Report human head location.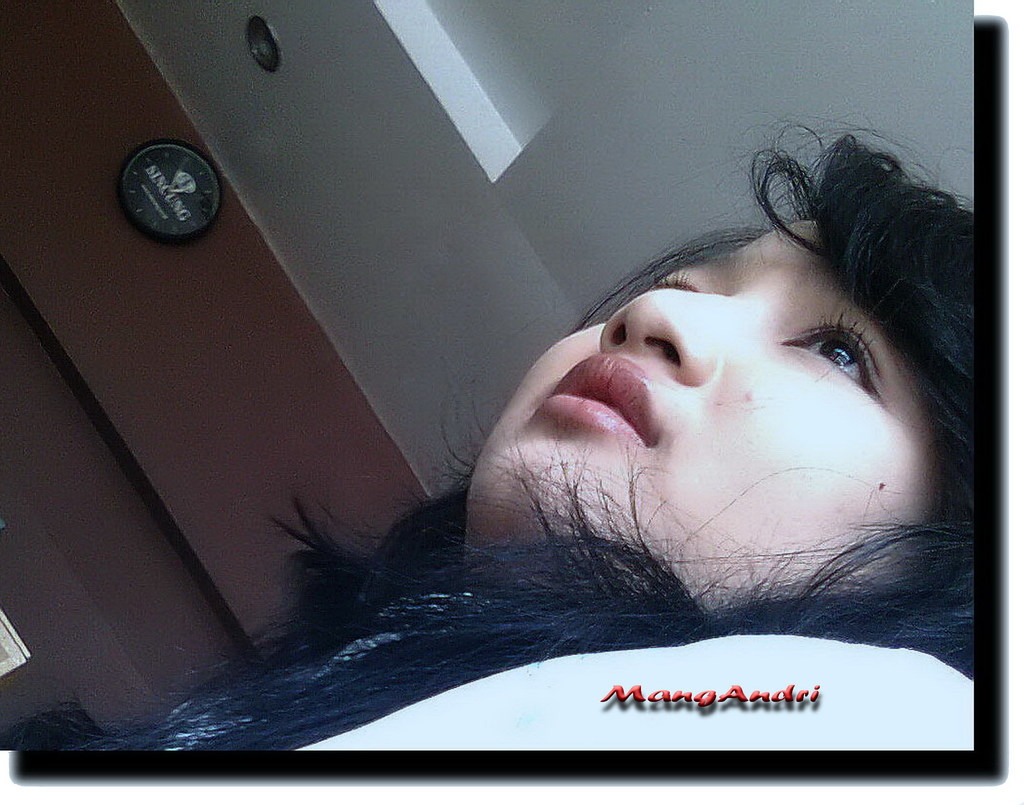
Report: (412, 221, 943, 579).
